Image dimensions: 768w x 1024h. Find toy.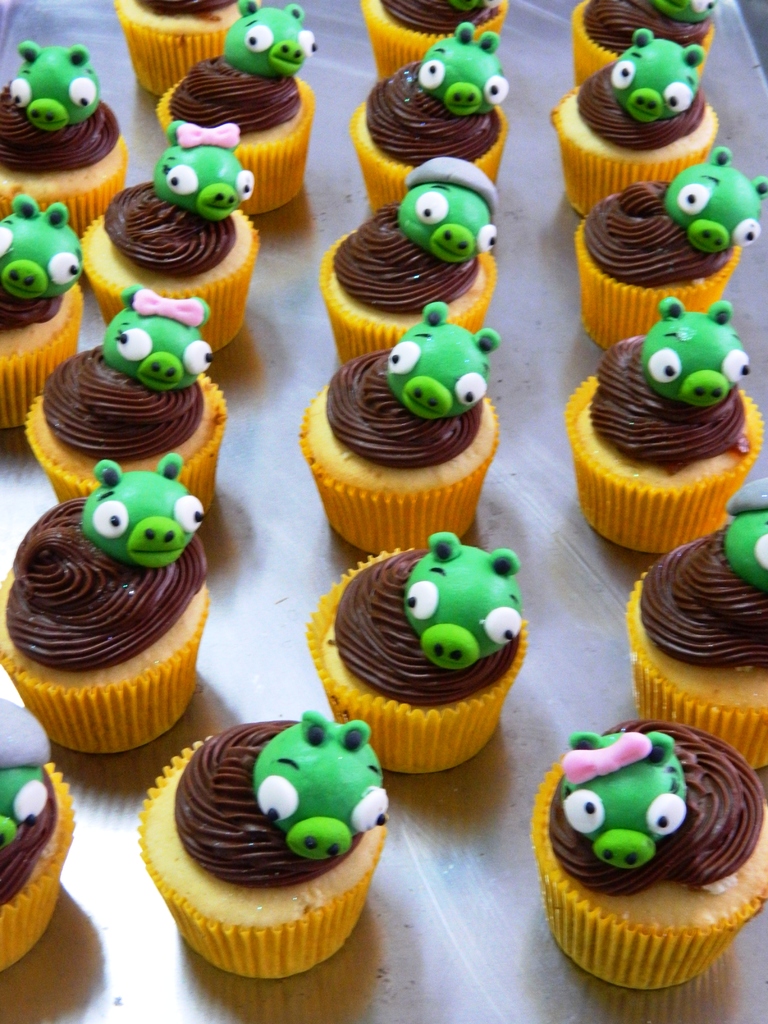
<region>565, 732, 698, 870</region>.
